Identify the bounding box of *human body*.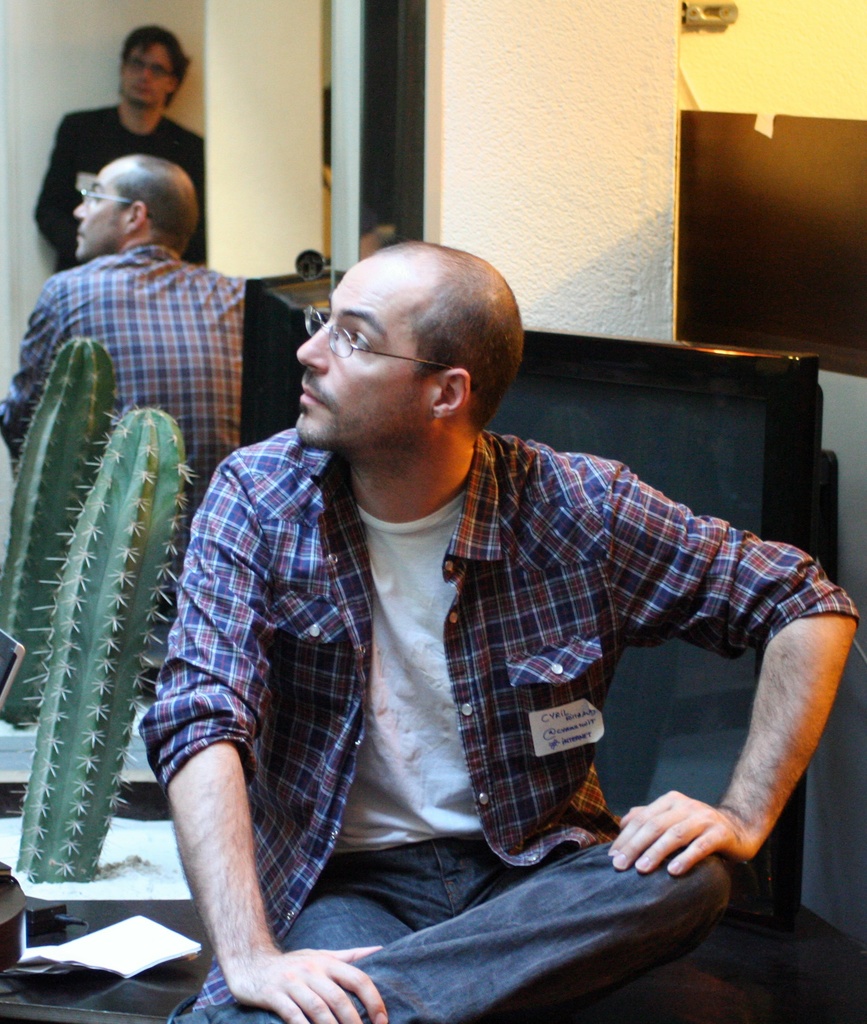
box(22, 17, 215, 269).
